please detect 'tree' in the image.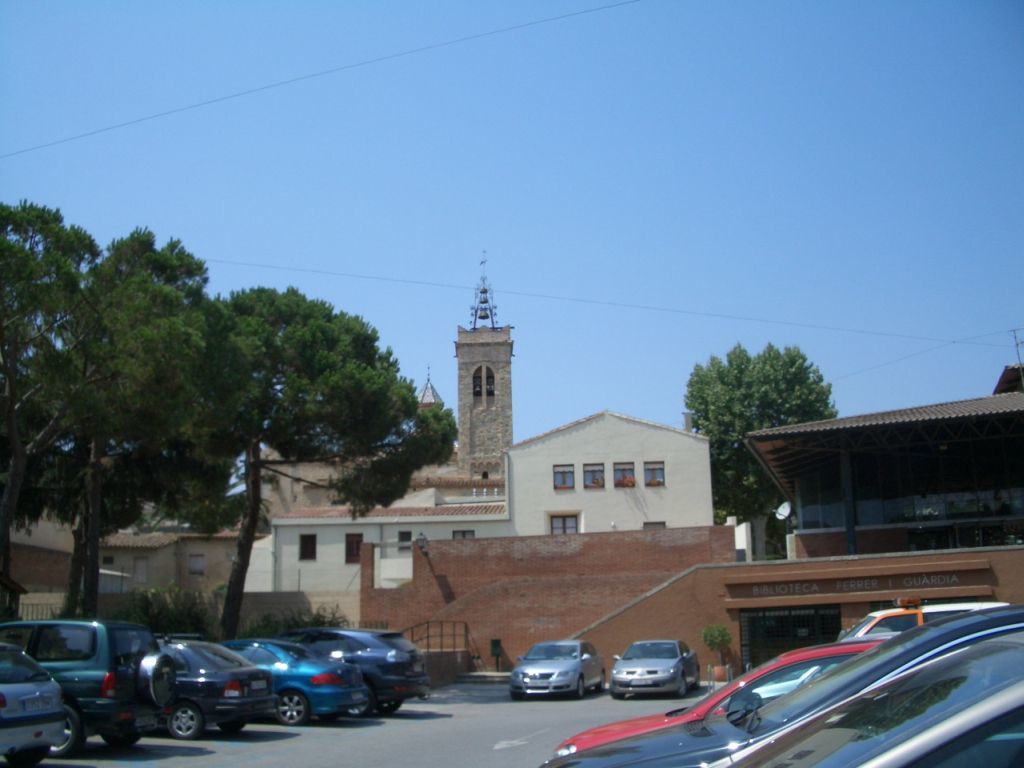
0 202 130 617.
